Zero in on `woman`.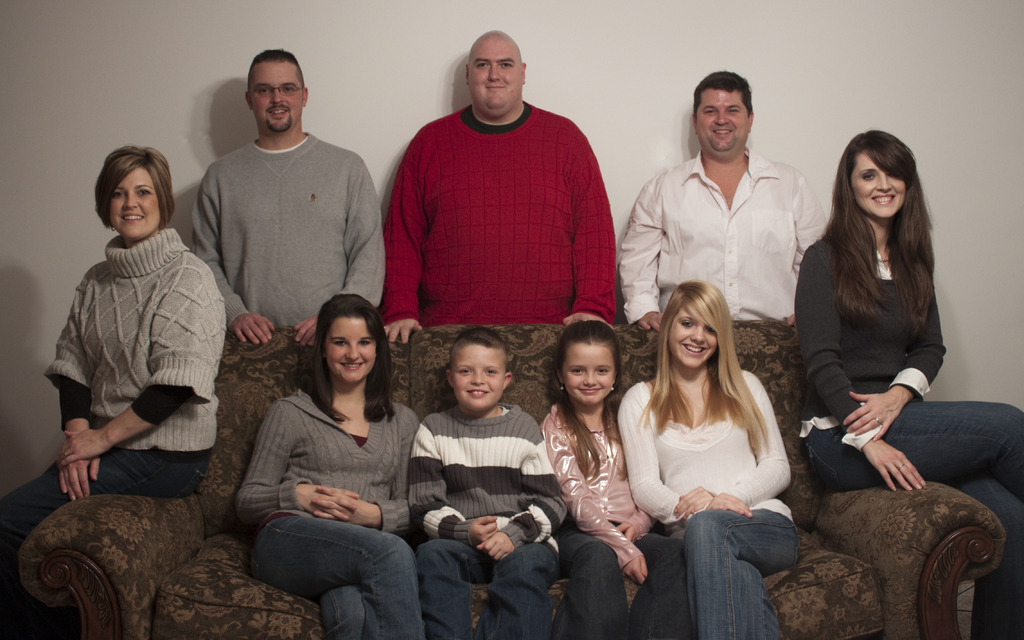
Zeroed in: pyautogui.locateOnScreen(0, 150, 215, 559).
